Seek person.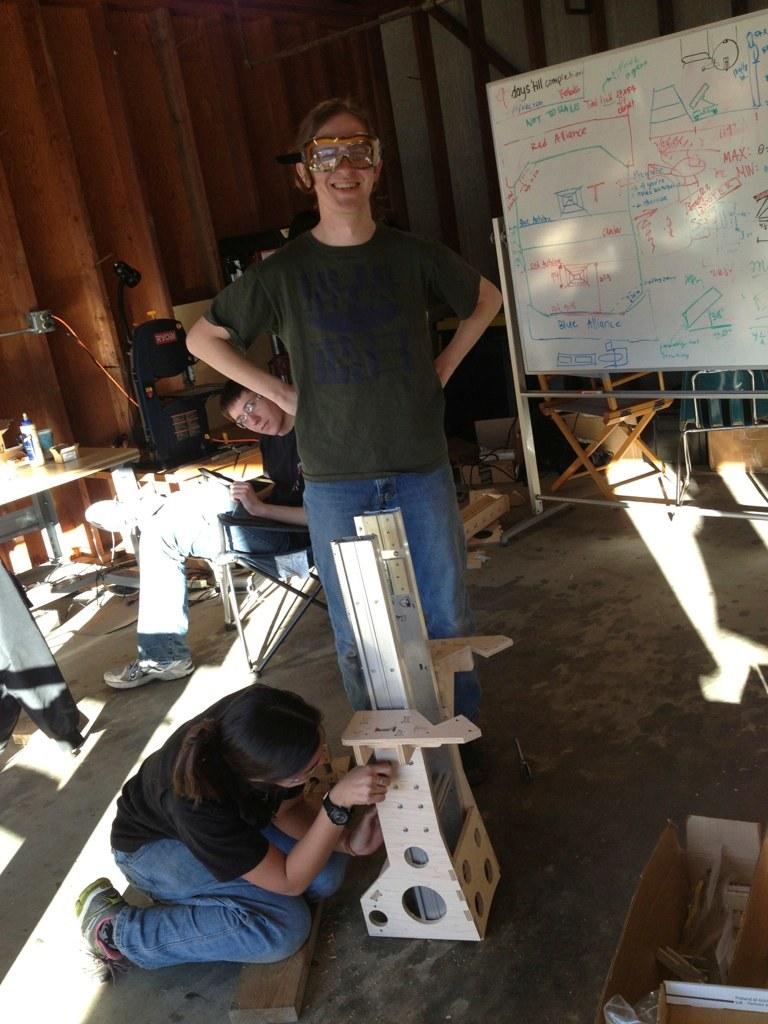
l=101, t=381, r=314, b=682.
